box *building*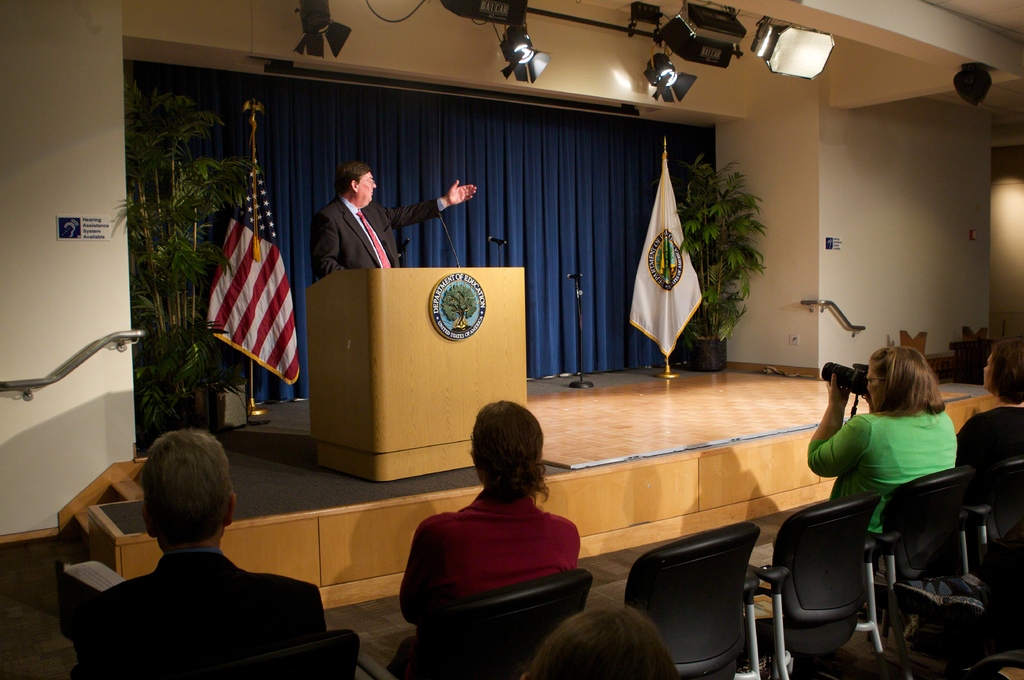
(0, 0, 1023, 679)
